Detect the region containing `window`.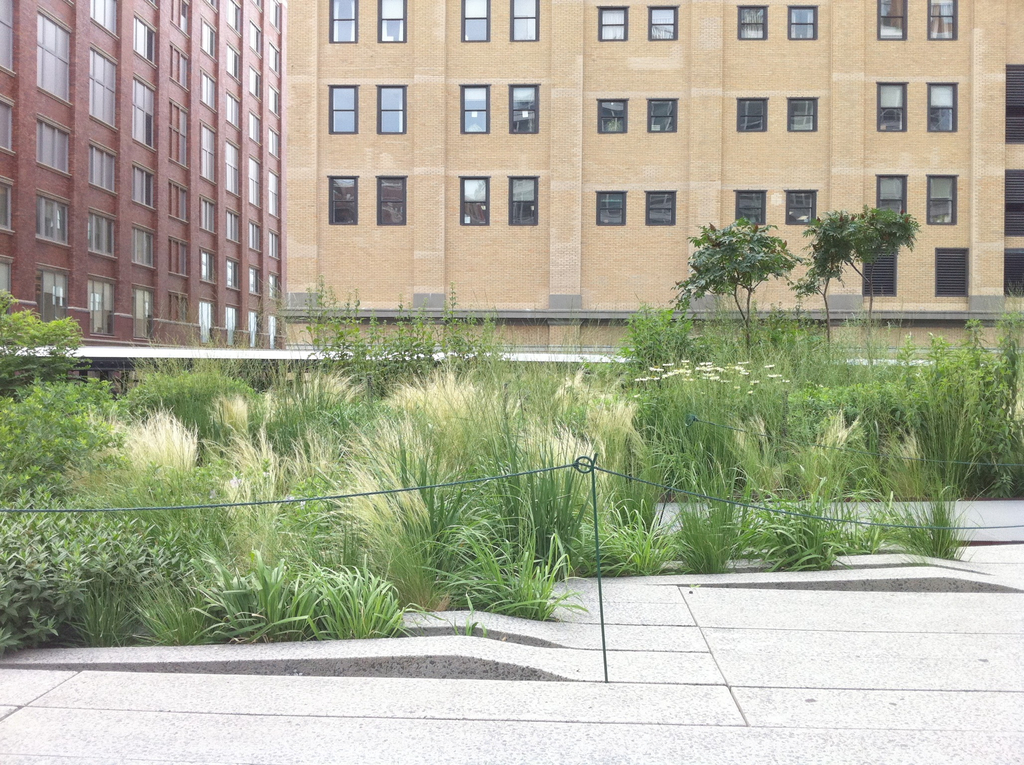
Rect(458, 81, 490, 136).
